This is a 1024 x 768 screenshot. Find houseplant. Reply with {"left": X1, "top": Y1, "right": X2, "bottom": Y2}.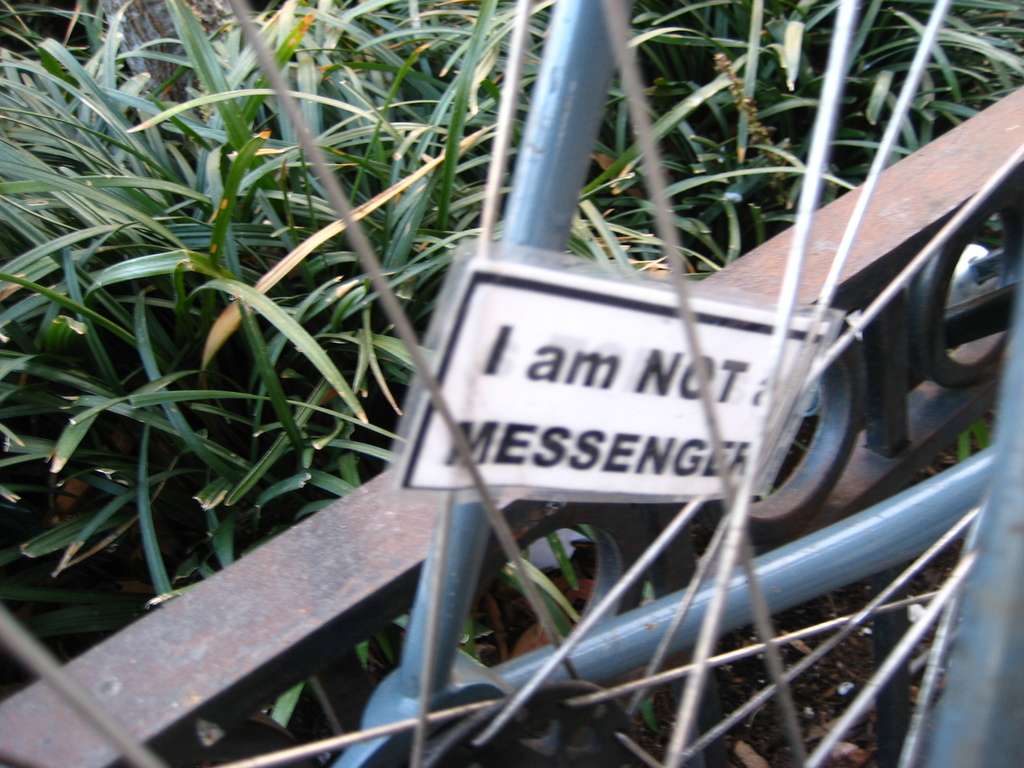
{"left": 1, "top": 7, "right": 1023, "bottom": 767}.
